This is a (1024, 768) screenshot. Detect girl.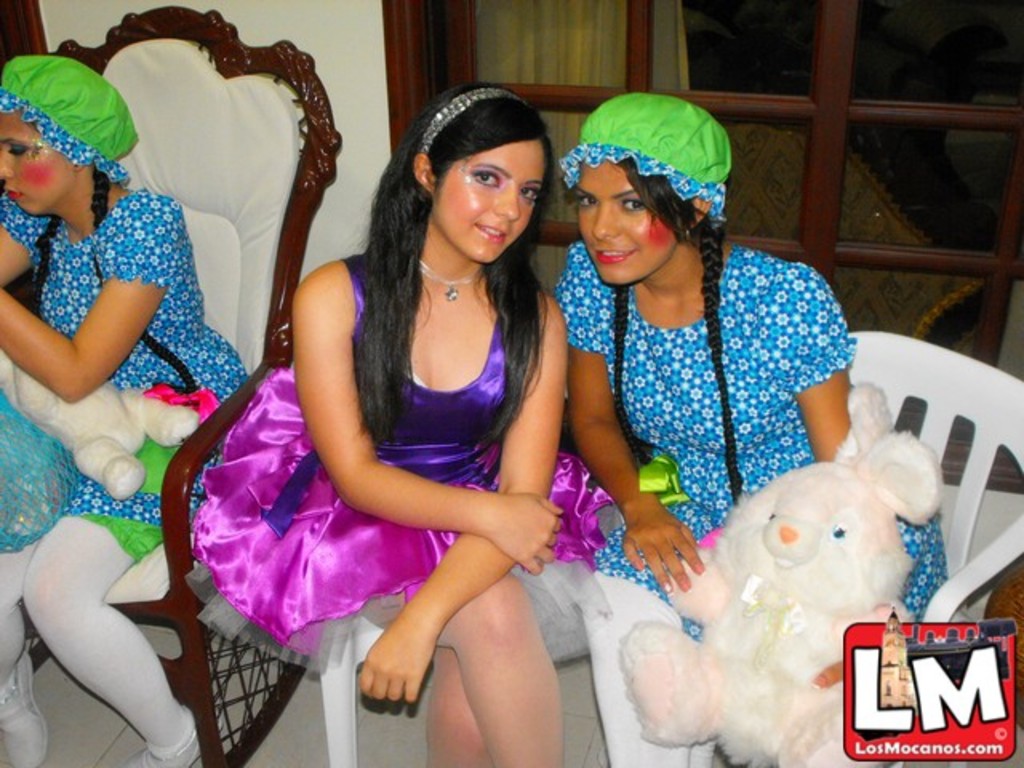
(0,53,248,766).
